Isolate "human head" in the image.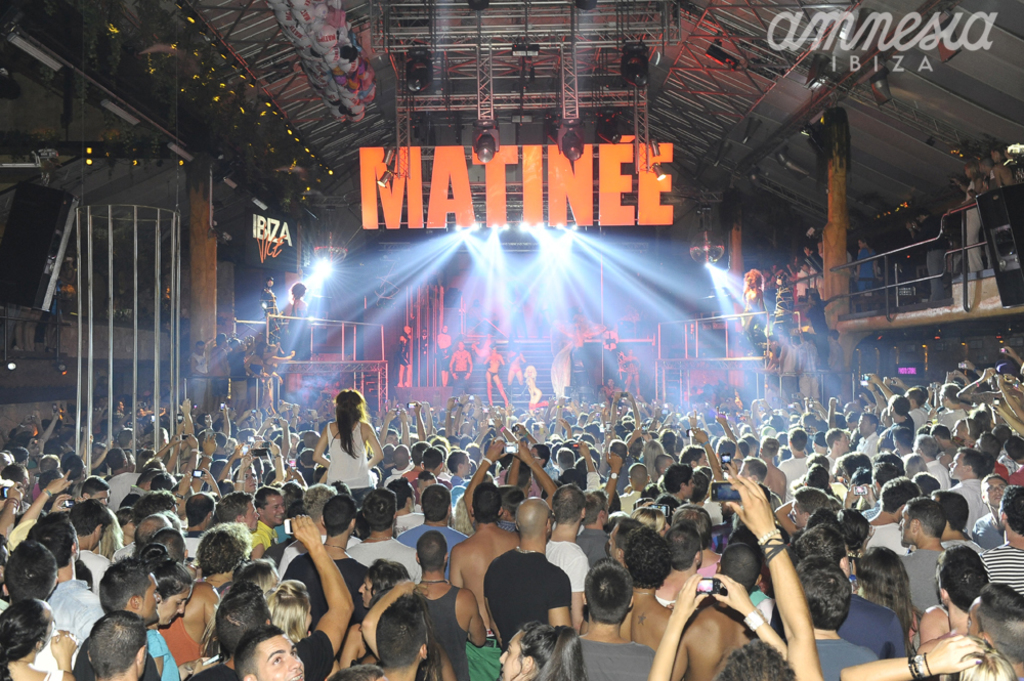
Isolated region: bbox(239, 556, 288, 599).
